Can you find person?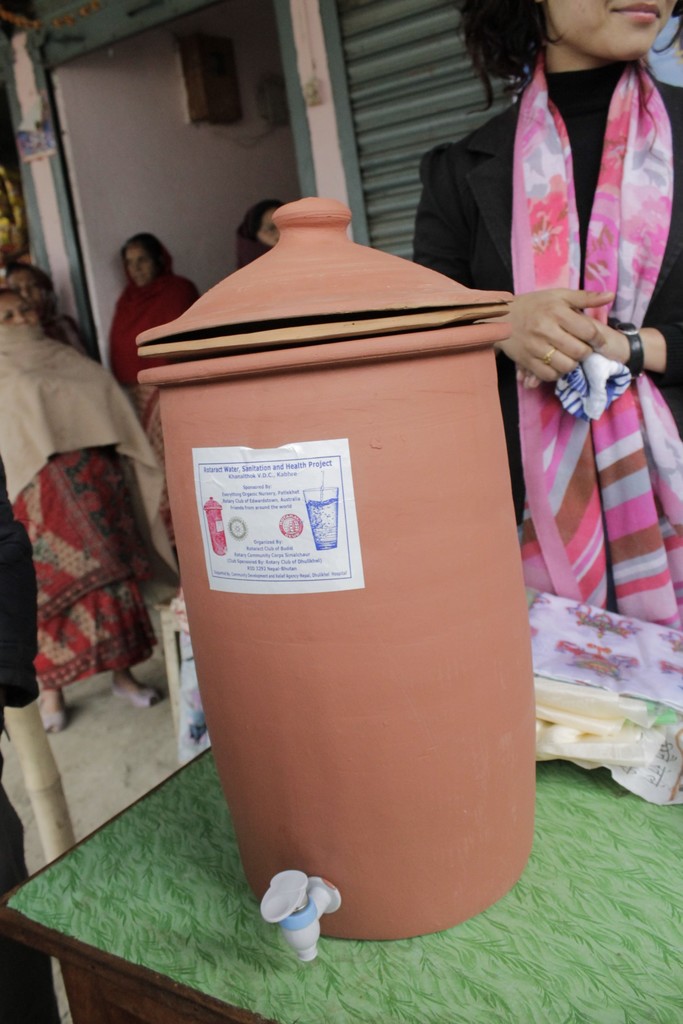
Yes, bounding box: select_region(238, 196, 286, 266).
